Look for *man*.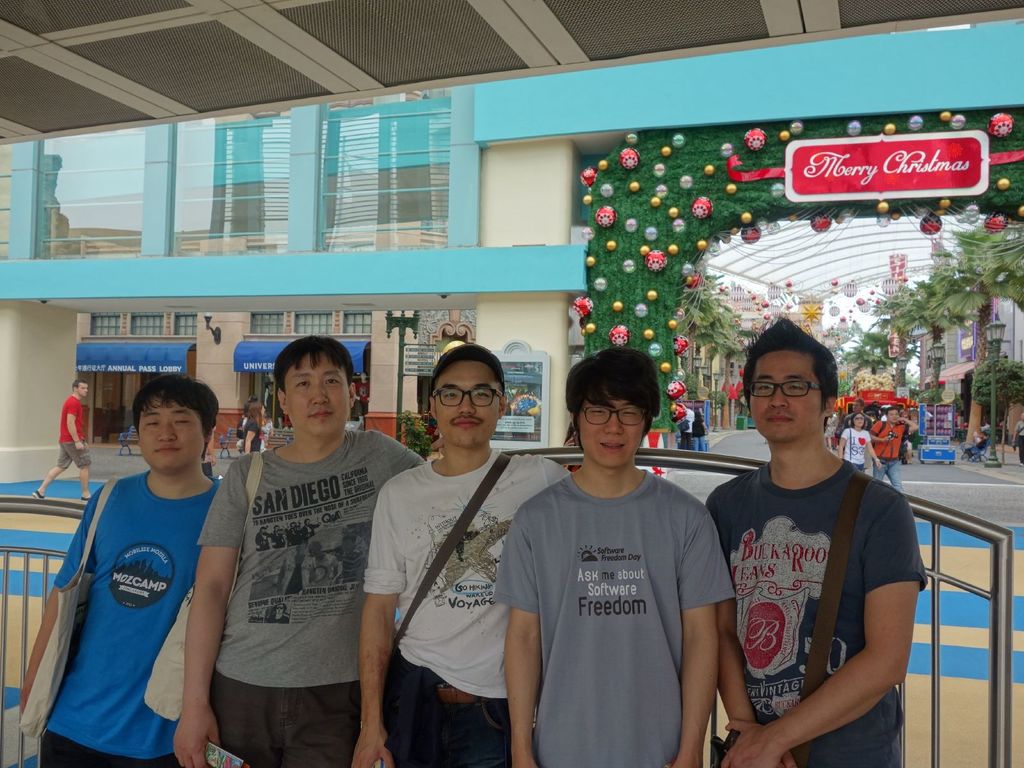
Found: 871, 408, 920, 493.
